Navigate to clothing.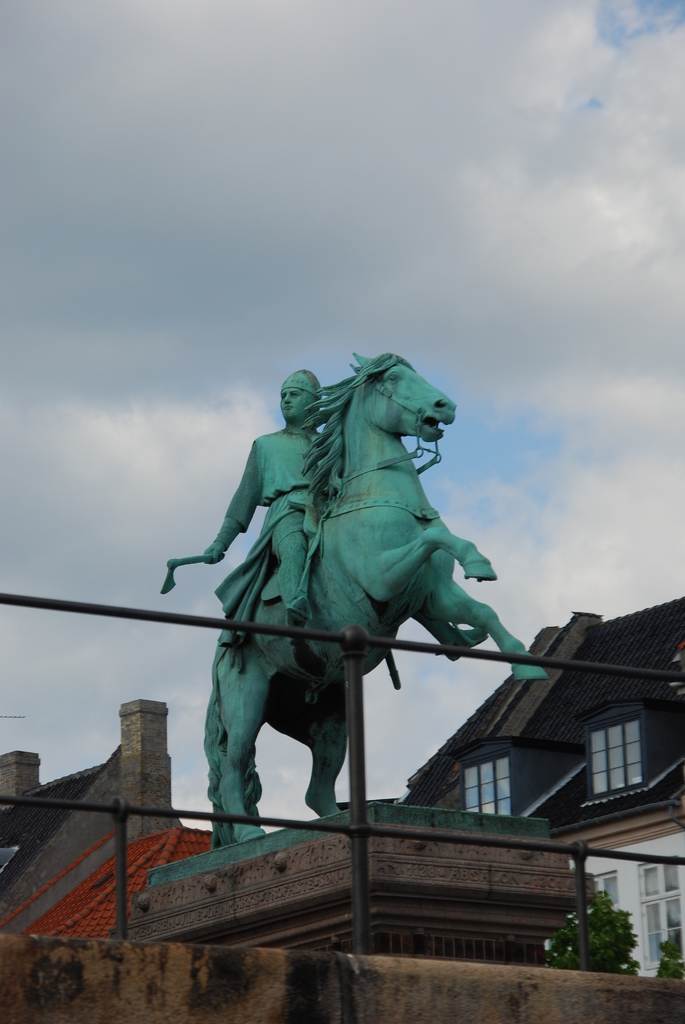
Navigation target: rect(213, 428, 338, 645).
